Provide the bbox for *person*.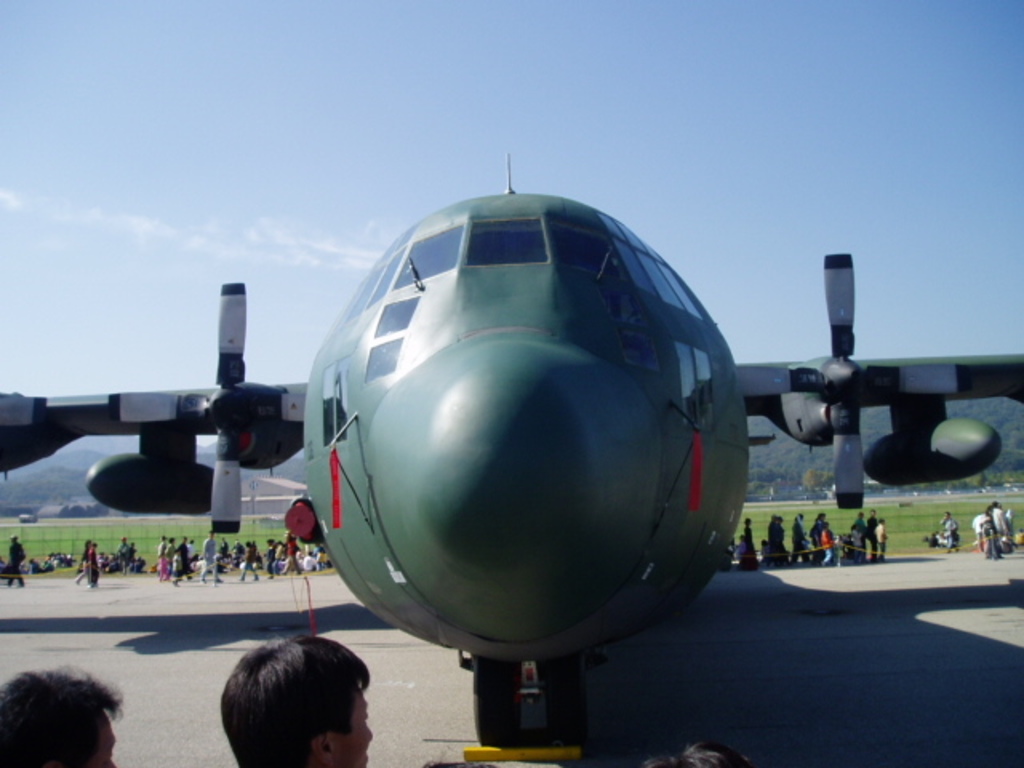
locate(736, 517, 758, 573).
